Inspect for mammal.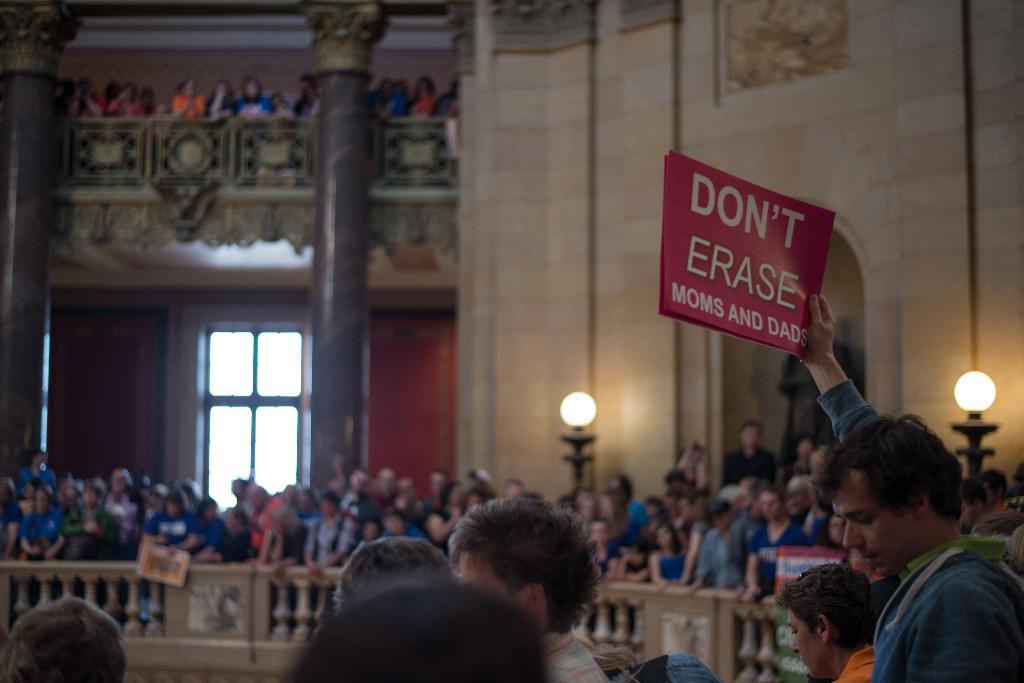
Inspection: region(205, 76, 239, 120).
